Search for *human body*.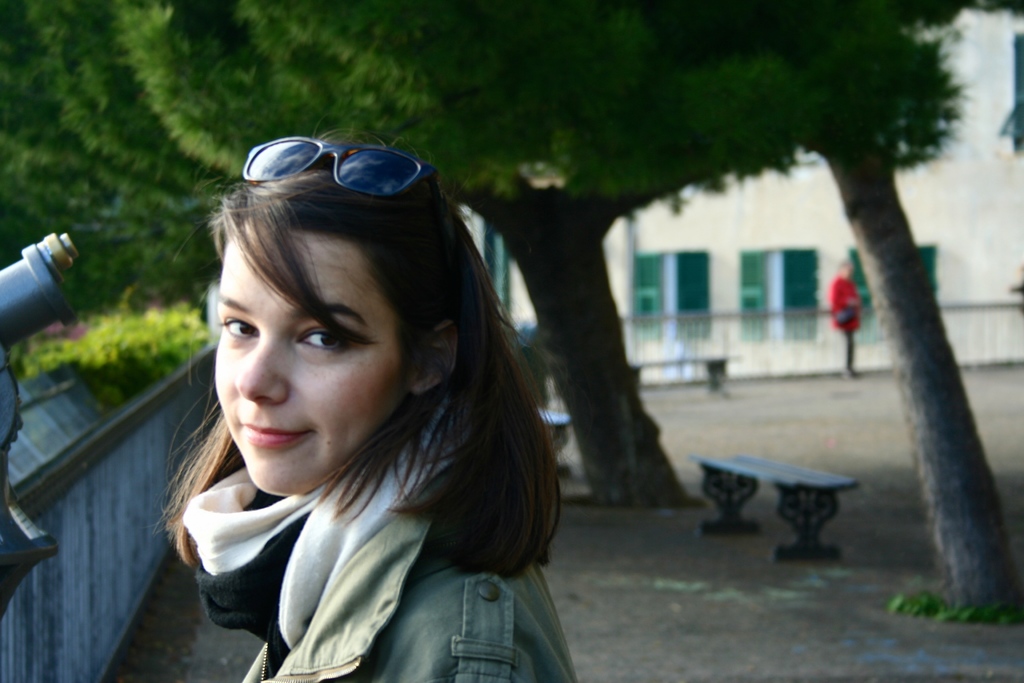
Found at x1=149 y1=123 x2=563 y2=682.
